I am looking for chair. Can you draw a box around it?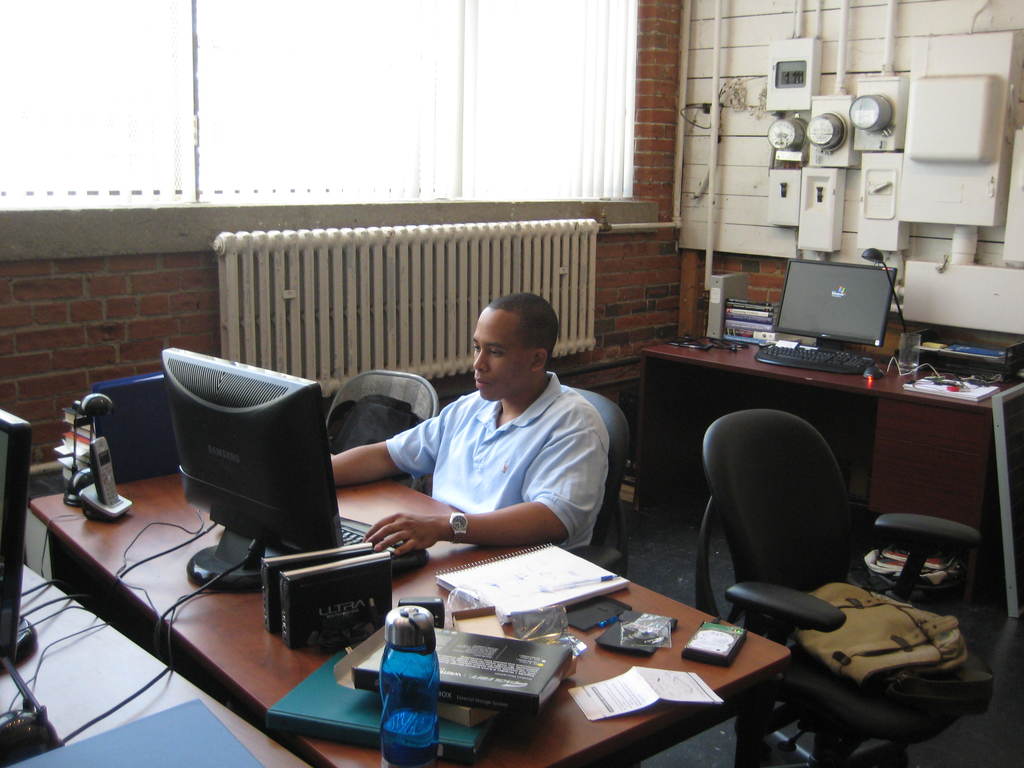
Sure, the bounding box is select_region(559, 380, 637, 585).
